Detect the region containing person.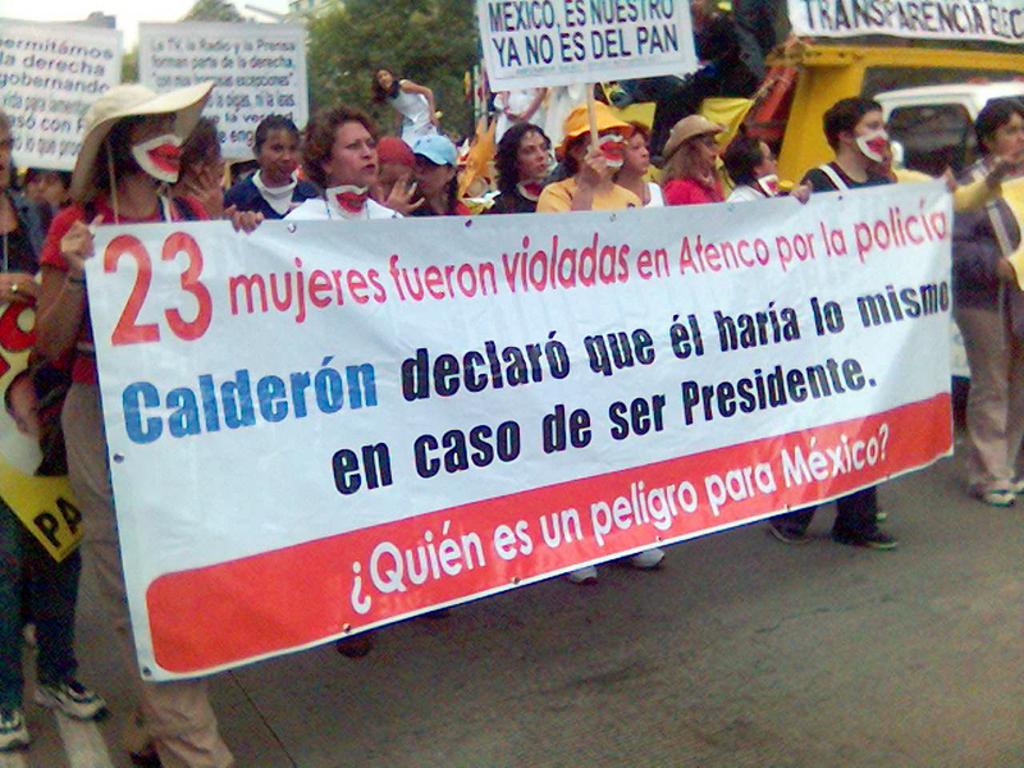
[left=617, top=122, right=672, bottom=211].
